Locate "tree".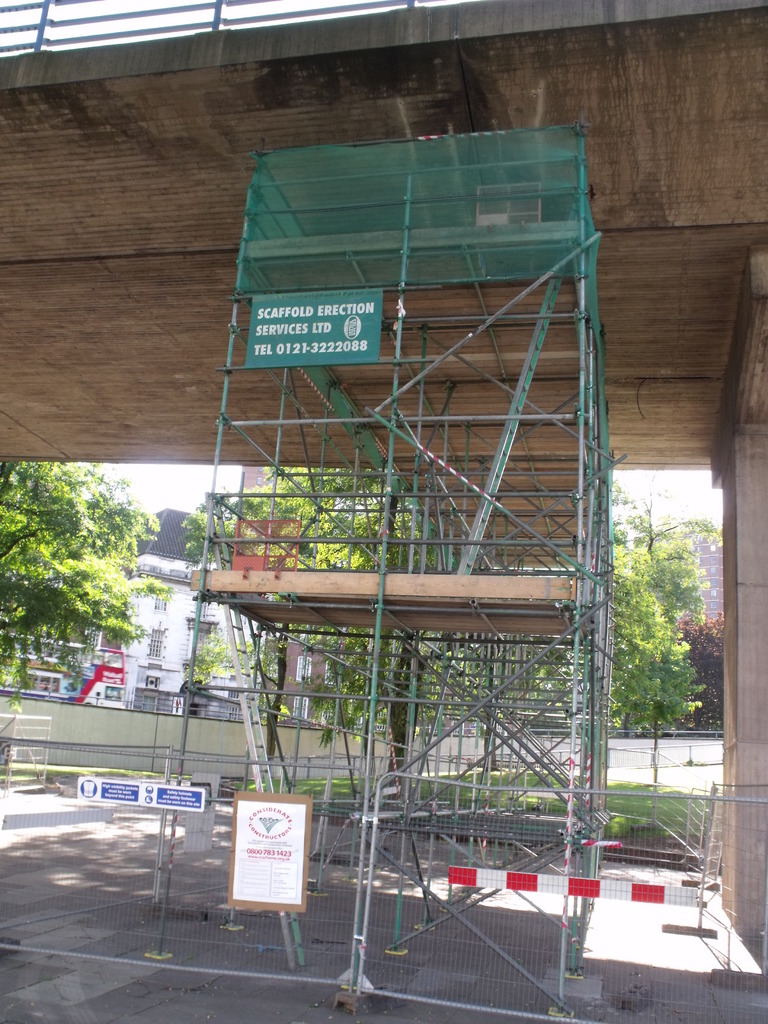
Bounding box: 588 519 716 758.
